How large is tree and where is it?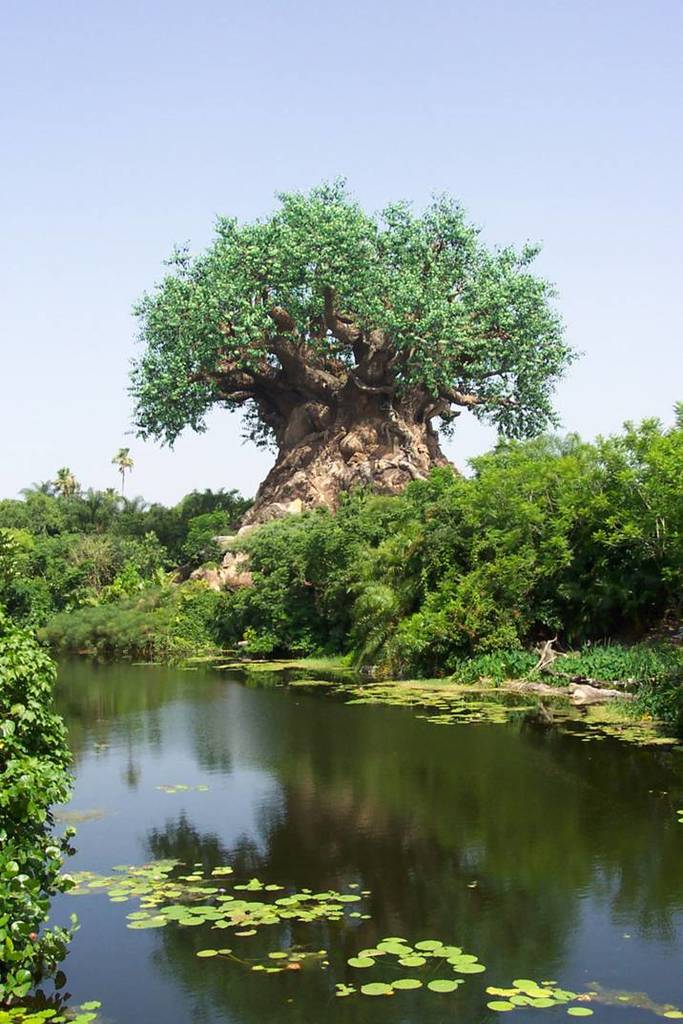
Bounding box: {"left": 247, "top": 400, "right": 681, "bottom": 695}.
